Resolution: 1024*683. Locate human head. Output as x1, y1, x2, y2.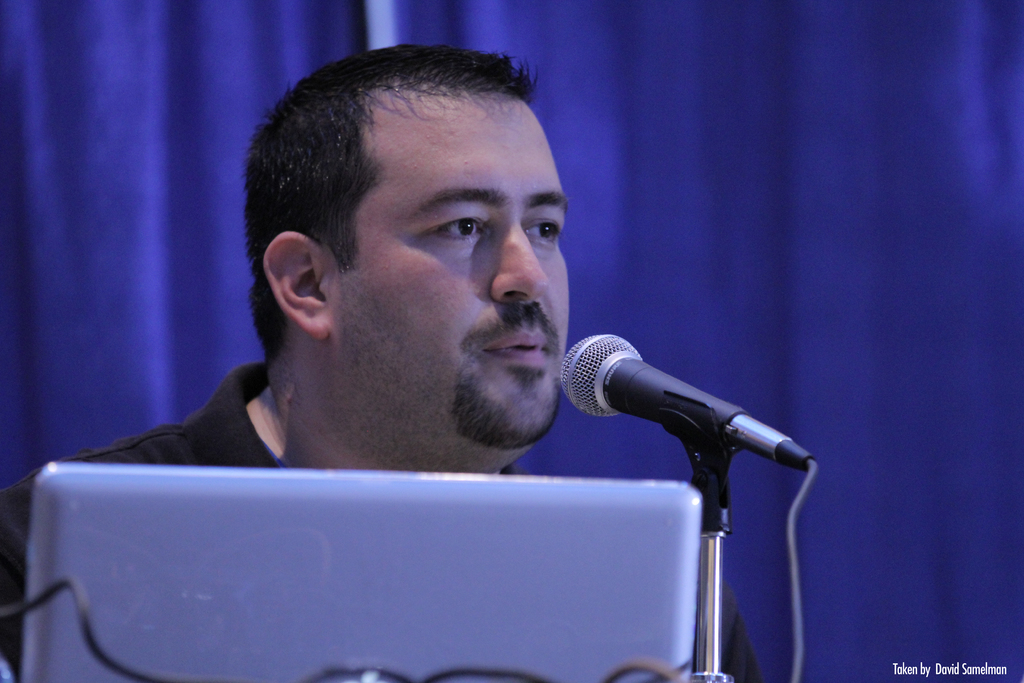
235, 60, 608, 438.
